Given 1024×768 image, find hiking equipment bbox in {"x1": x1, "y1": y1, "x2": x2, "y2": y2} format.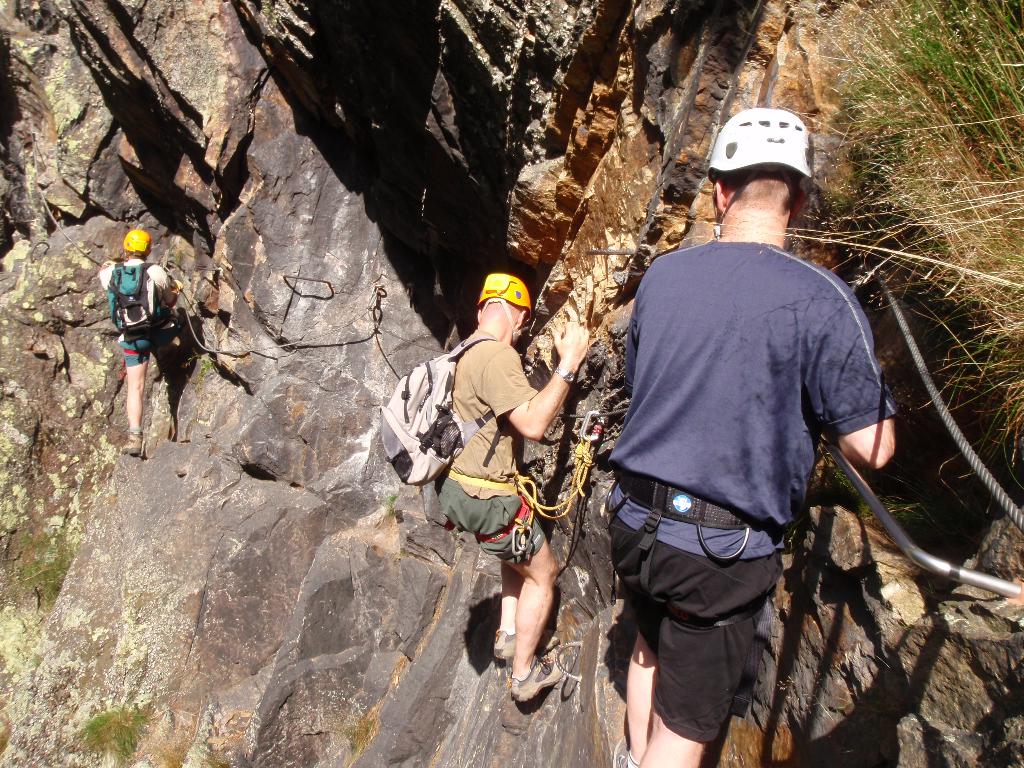
{"x1": 104, "y1": 259, "x2": 176, "y2": 340}.
